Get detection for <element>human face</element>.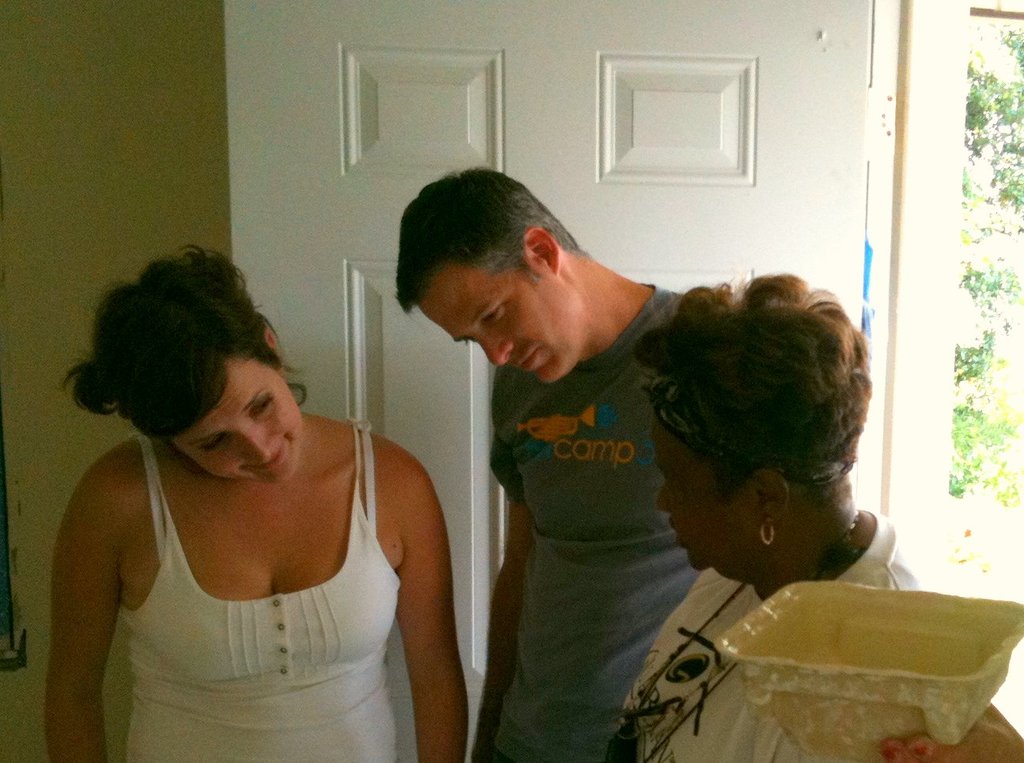
Detection: {"x1": 418, "y1": 263, "x2": 584, "y2": 390}.
